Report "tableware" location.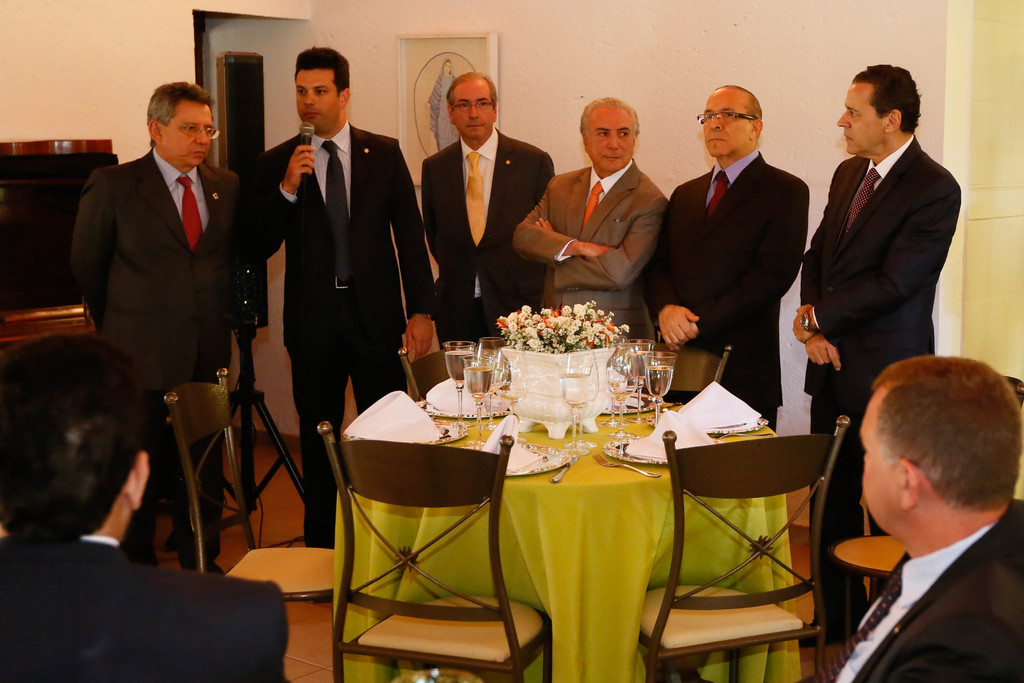
Report: [552, 454, 579, 481].
